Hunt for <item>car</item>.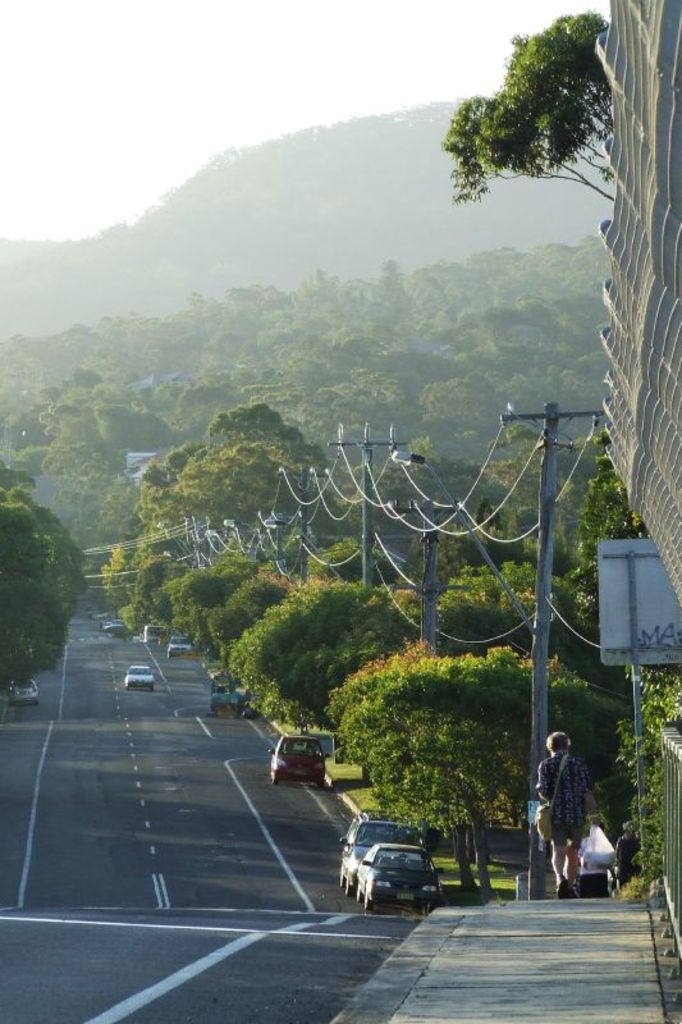
Hunted down at 169:636:193:662.
